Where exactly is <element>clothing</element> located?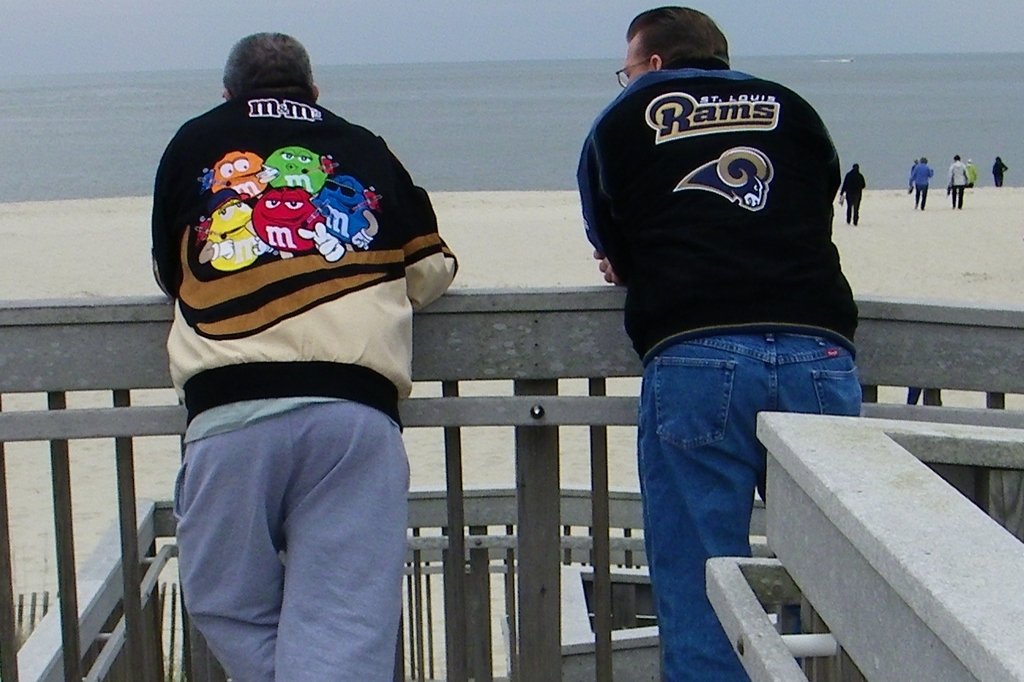
Its bounding box is x1=140 y1=71 x2=447 y2=634.
